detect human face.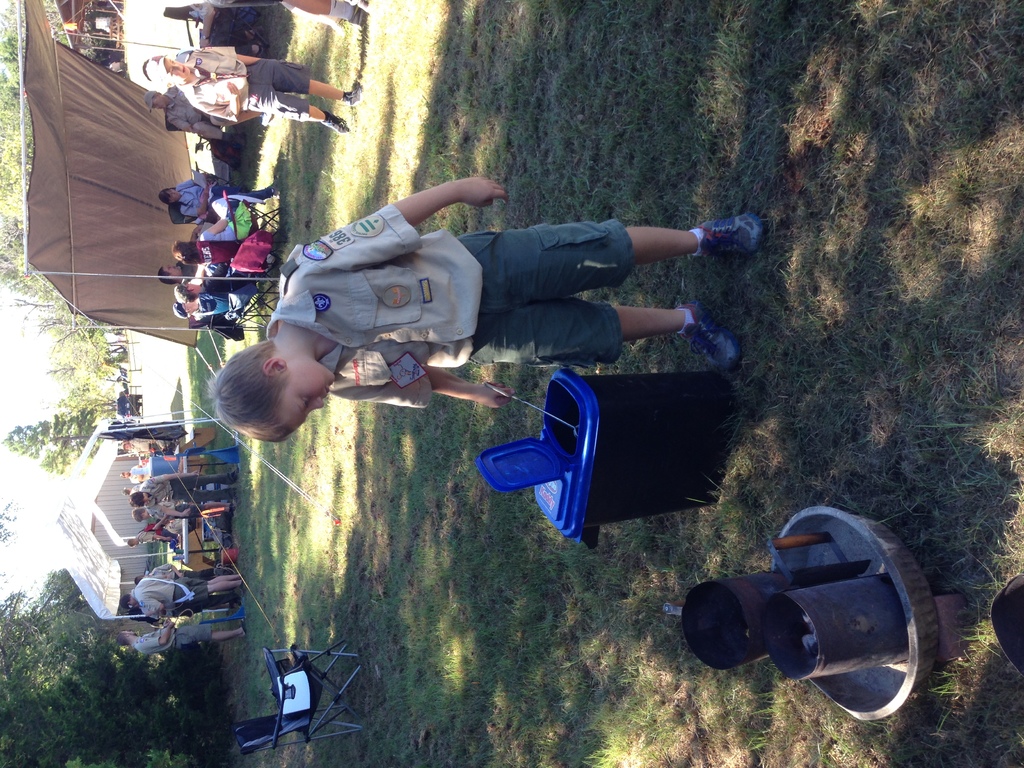
Detected at select_region(152, 98, 168, 109).
